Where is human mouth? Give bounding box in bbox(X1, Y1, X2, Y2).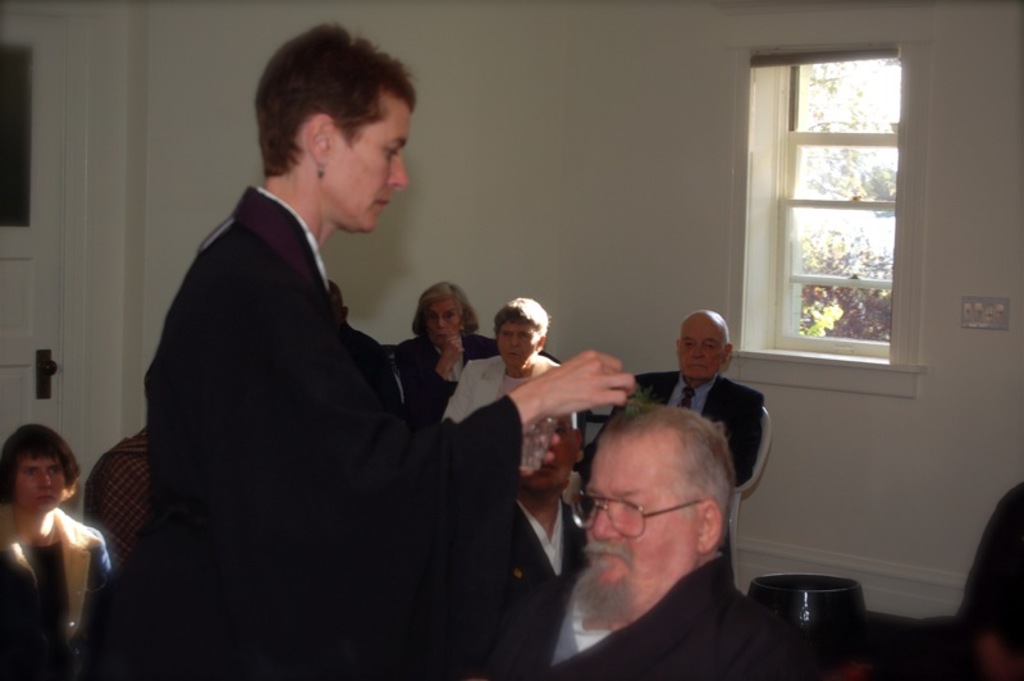
bbox(591, 553, 622, 565).
